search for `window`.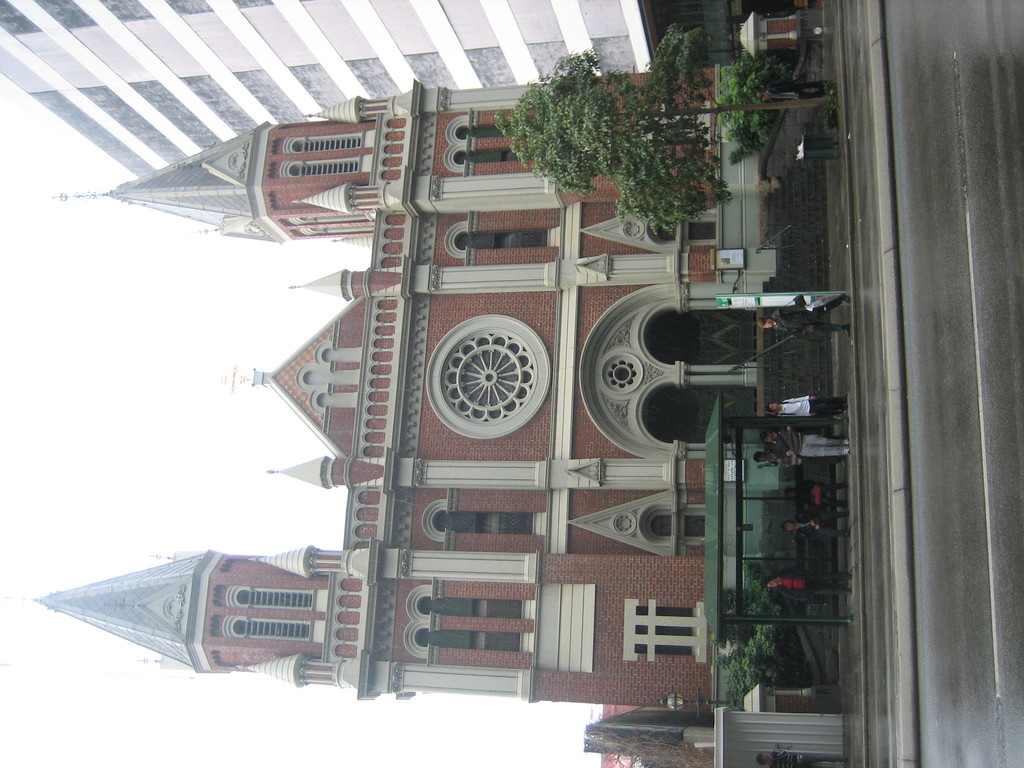
Found at select_region(447, 111, 546, 166).
